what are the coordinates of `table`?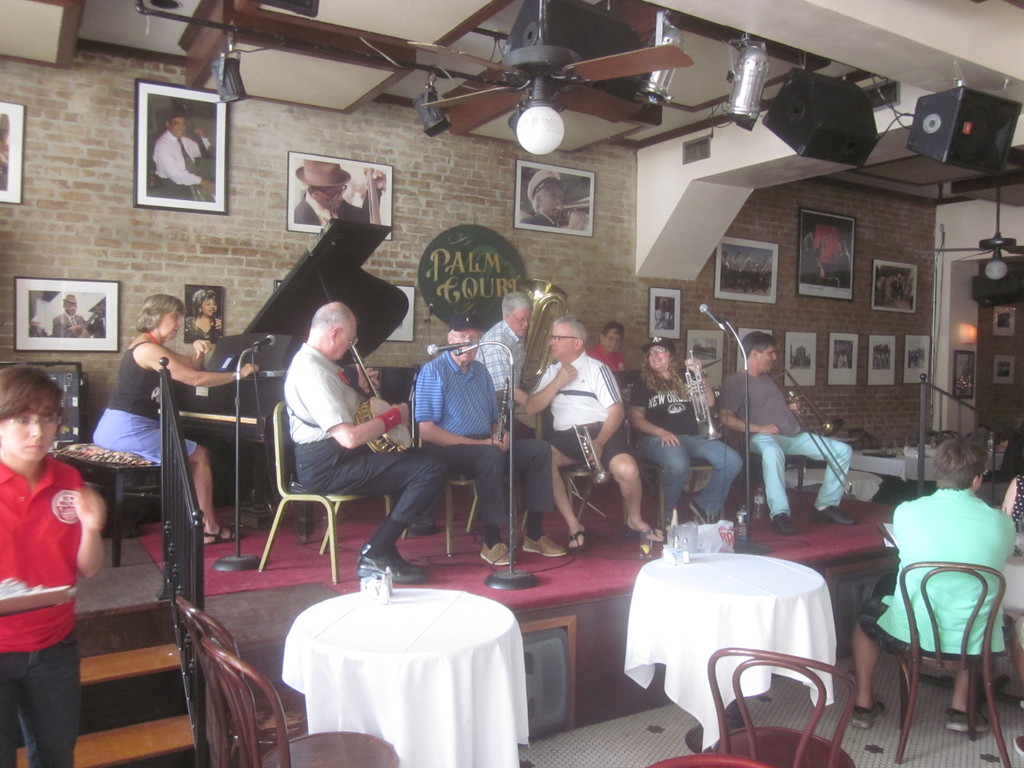
(left=852, top=440, right=944, bottom=500).
